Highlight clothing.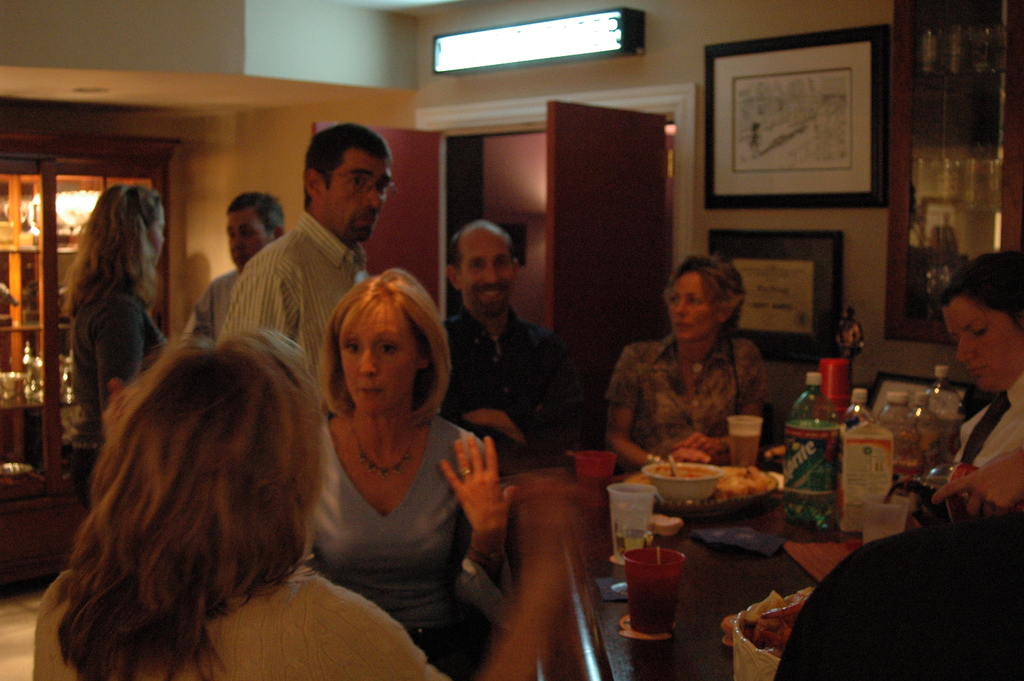
Highlighted region: (x1=951, y1=370, x2=1023, y2=474).
